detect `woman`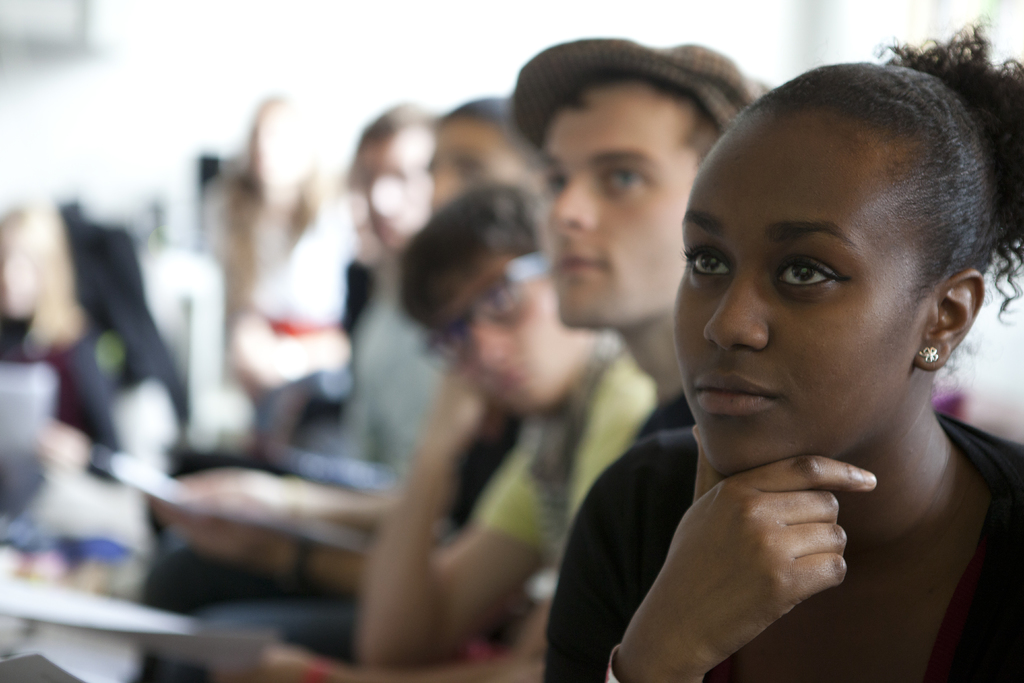
<region>213, 96, 357, 406</region>
